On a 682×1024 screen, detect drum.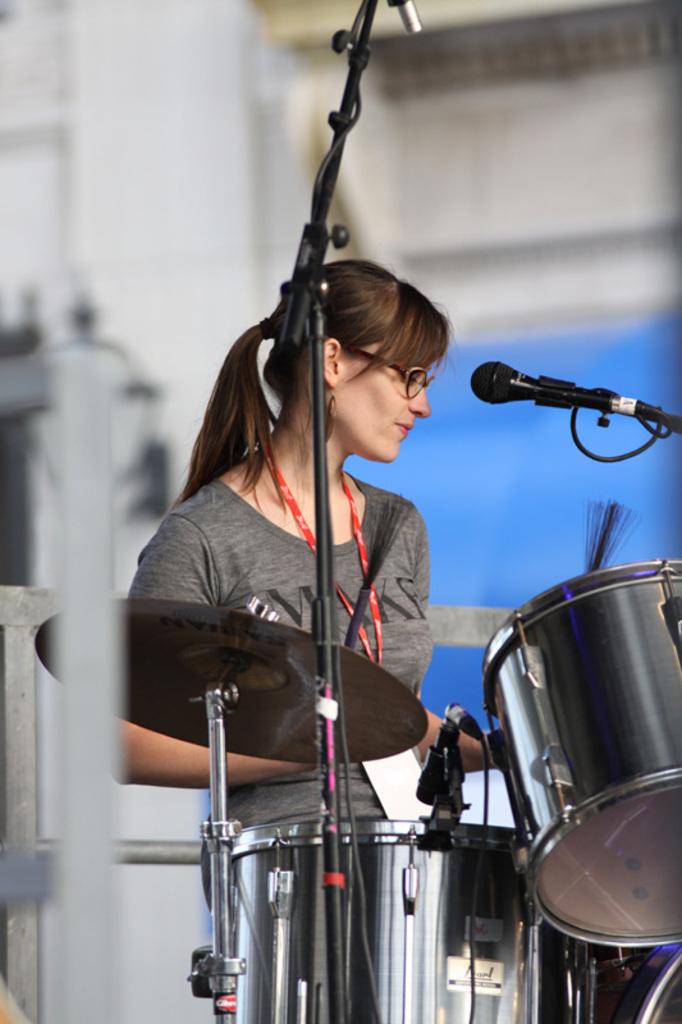
region(477, 548, 681, 932).
